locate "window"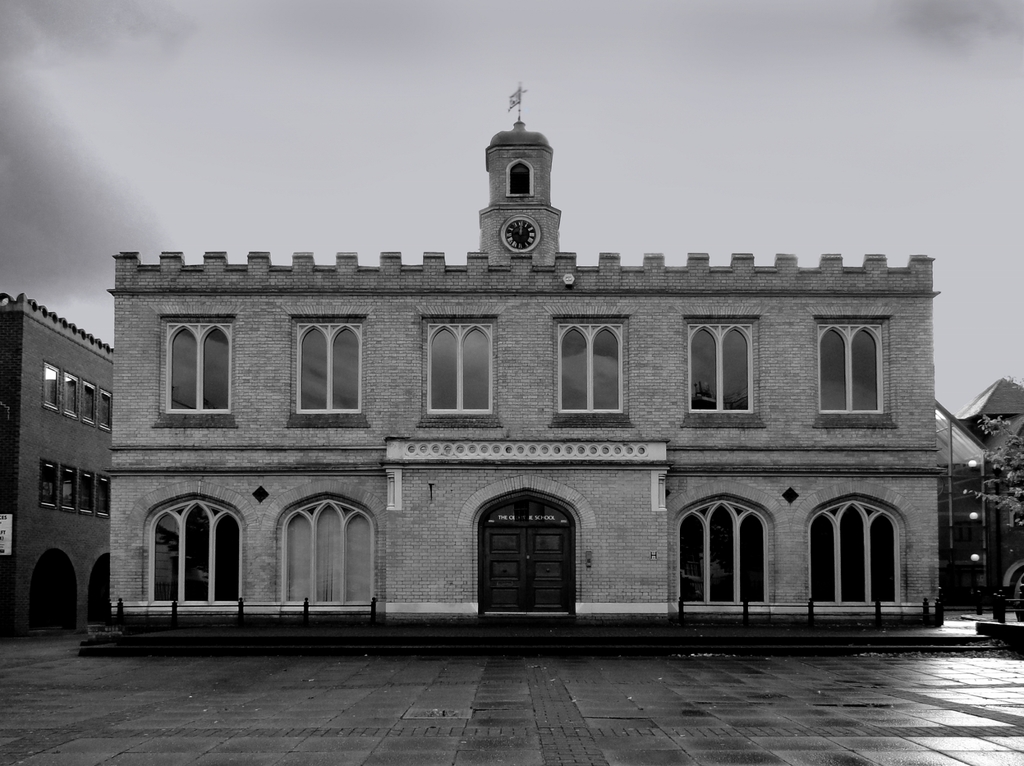
bbox(275, 491, 378, 610)
